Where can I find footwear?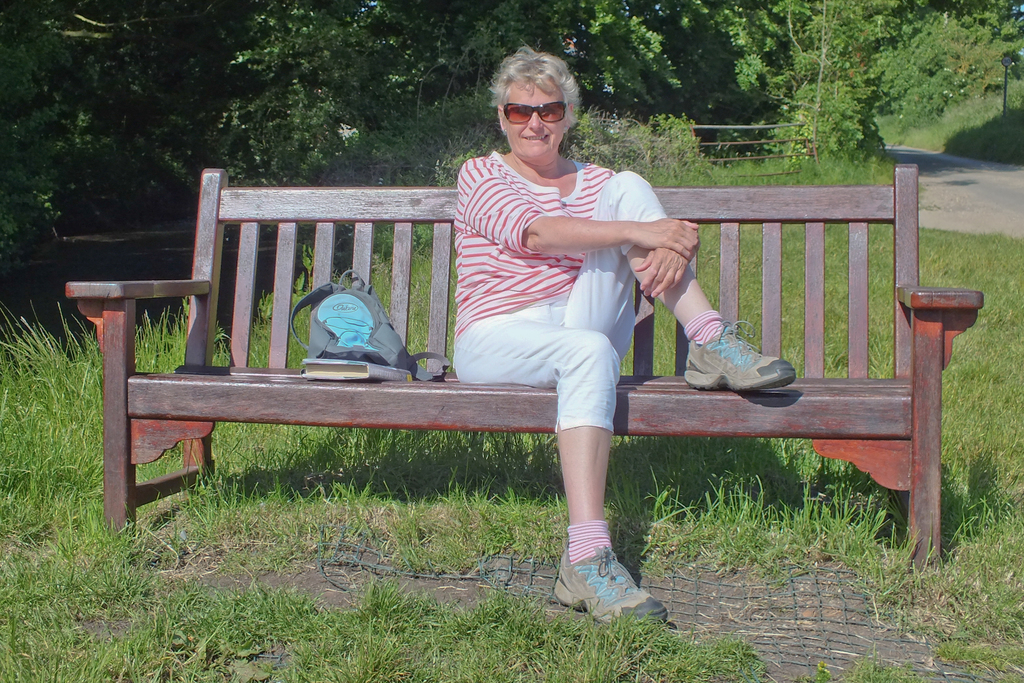
You can find it at <box>557,536,654,629</box>.
